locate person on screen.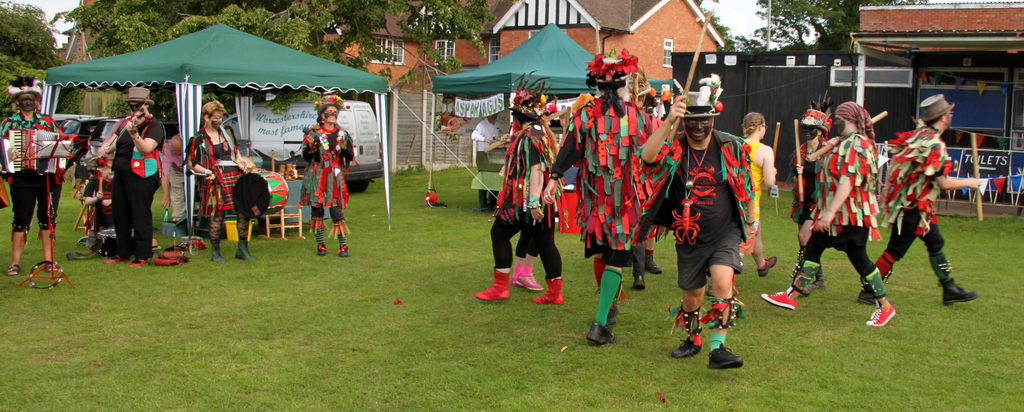
On screen at [786, 100, 837, 285].
